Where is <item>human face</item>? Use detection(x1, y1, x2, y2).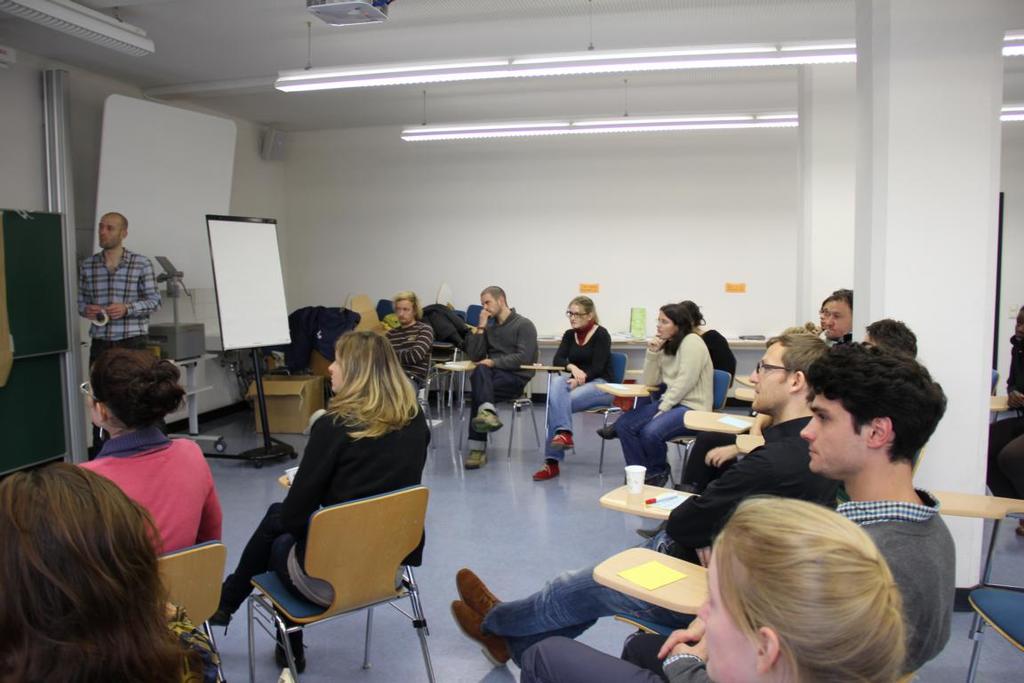
detection(481, 285, 506, 322).
